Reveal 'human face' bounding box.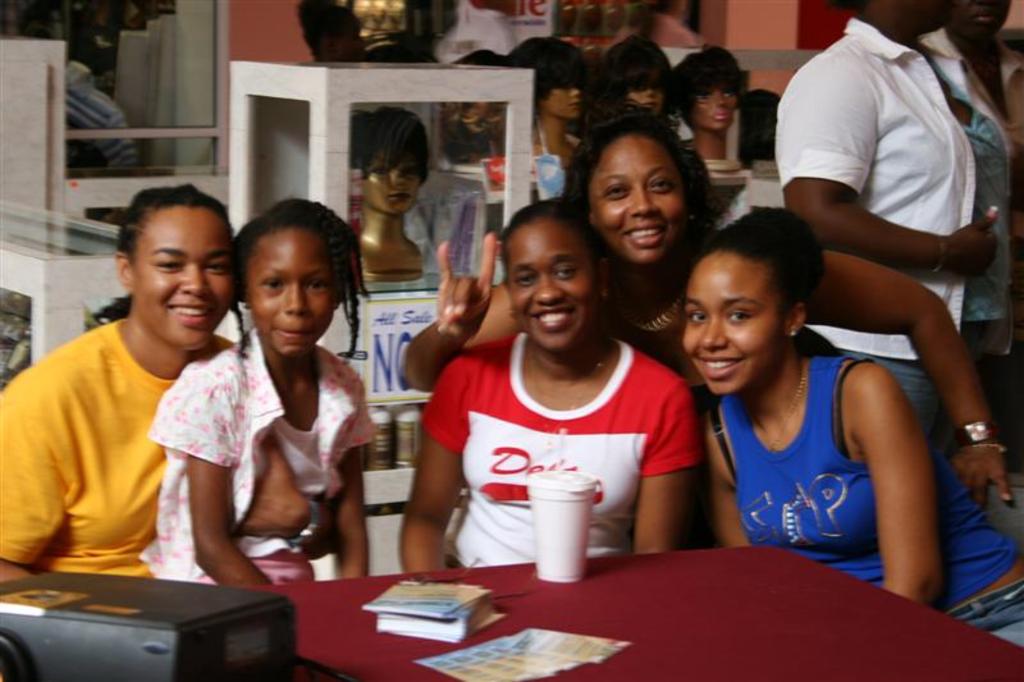
Revealed: 630:86:663:115.
